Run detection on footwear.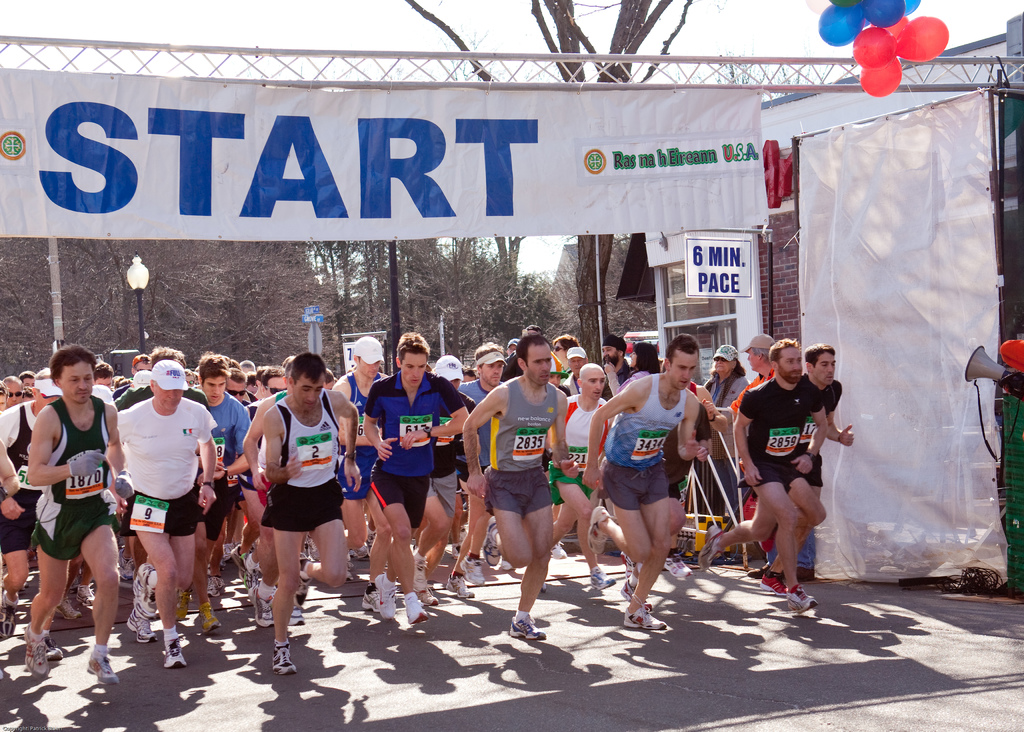
Result: l=786, t=584, r=817, b=613.
